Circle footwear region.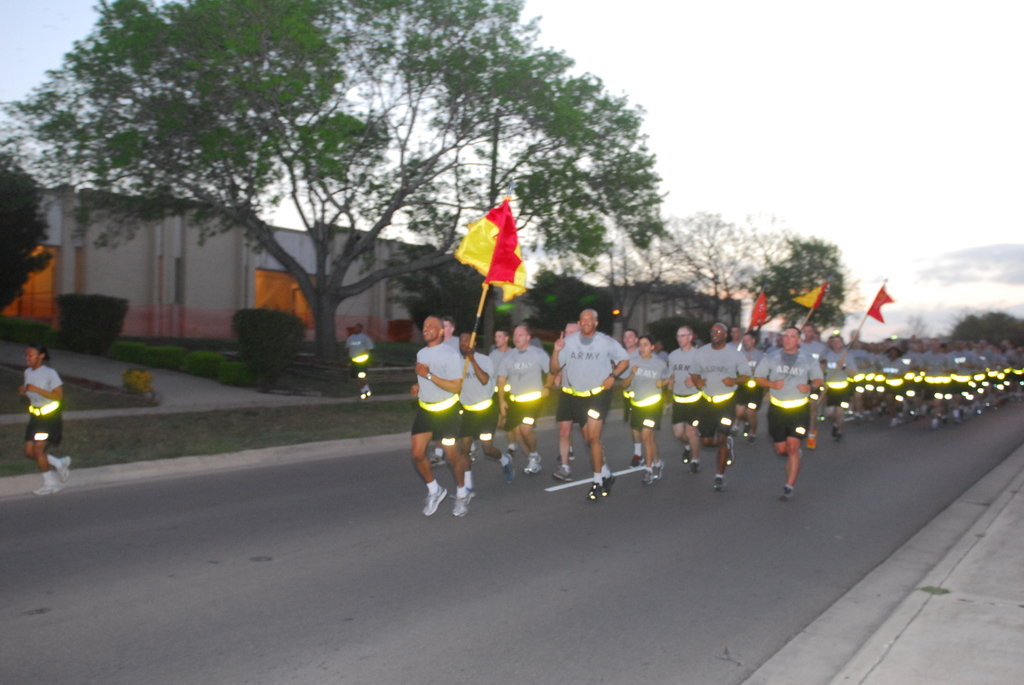
Region: (588, 480, 604, 501).
